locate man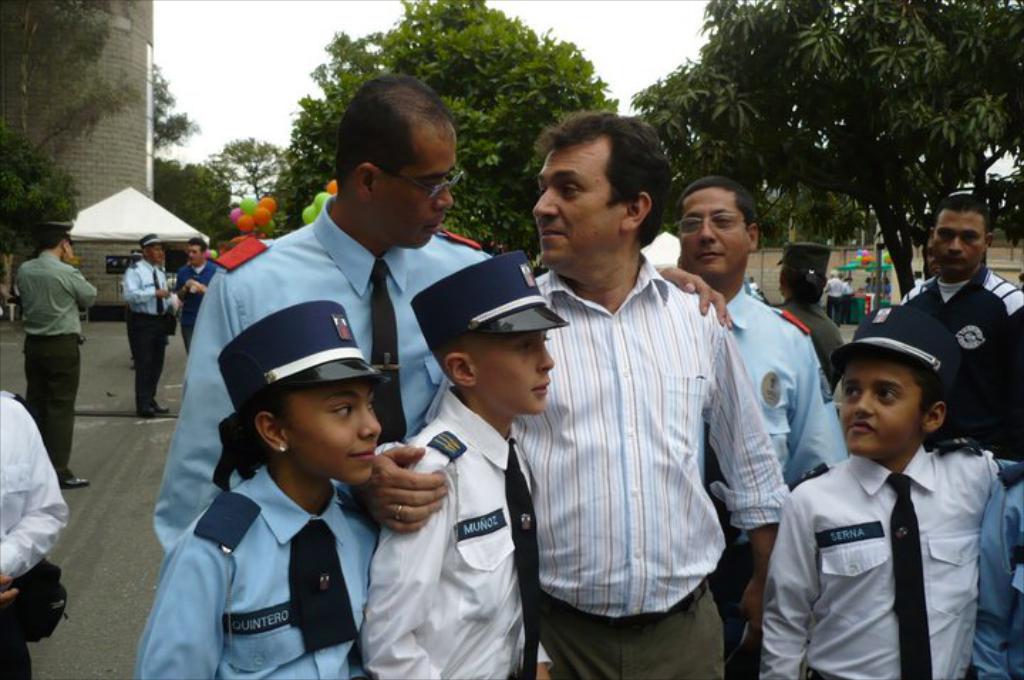
886/191/1023/464
